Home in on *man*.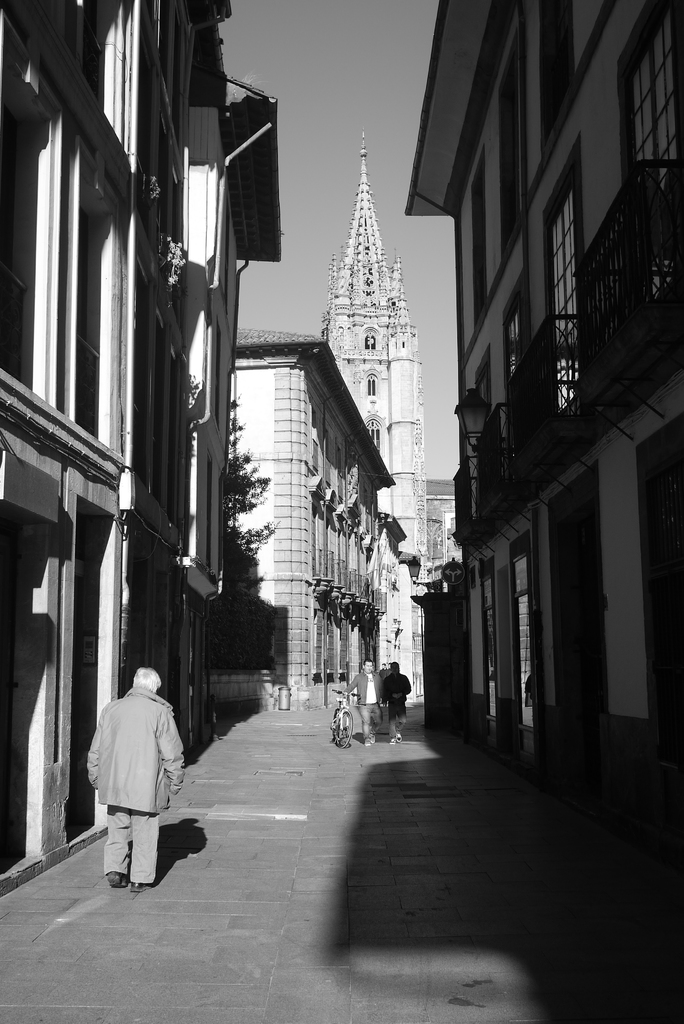
Homed in at <bbox>374, 657, 411, 743</bbox>.
